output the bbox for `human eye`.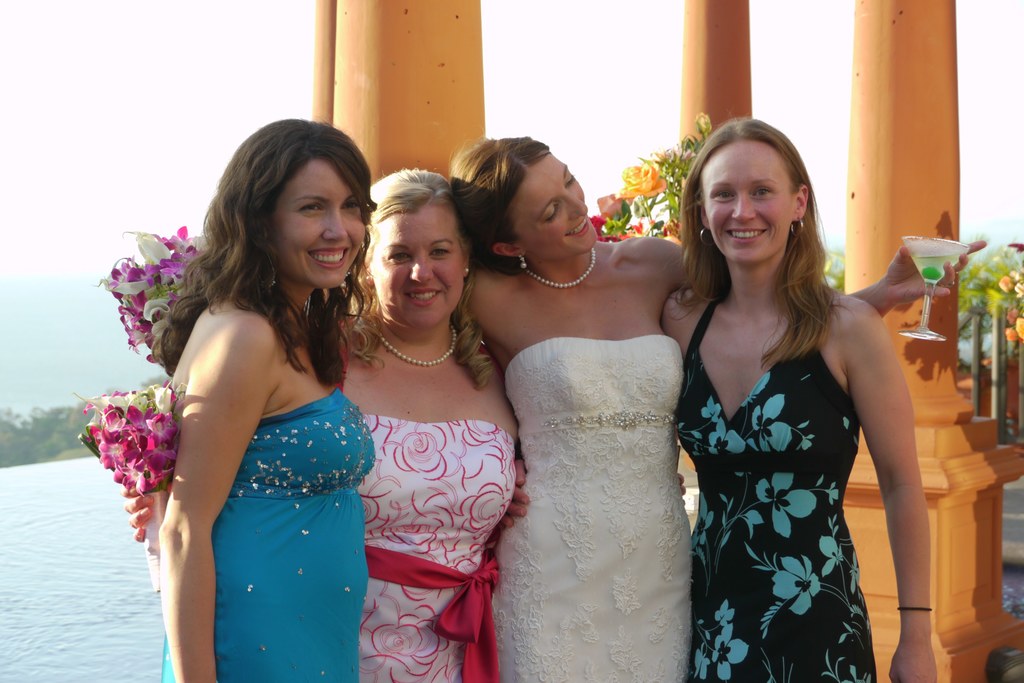
(712,186,735,203).
